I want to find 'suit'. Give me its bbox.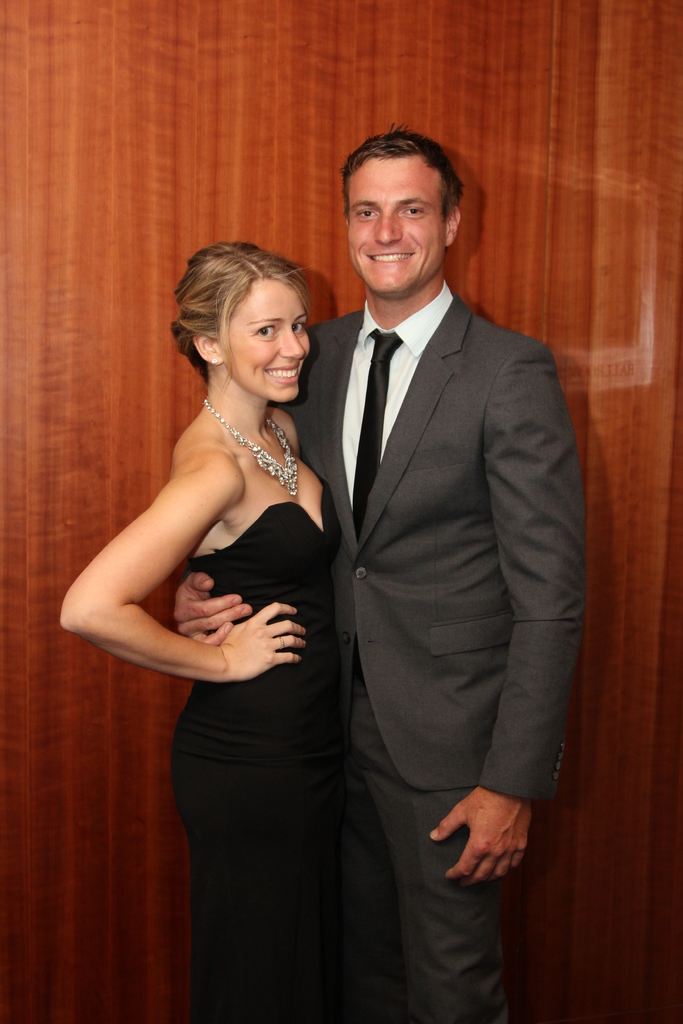
locate(302, 102, 577, 1005).
